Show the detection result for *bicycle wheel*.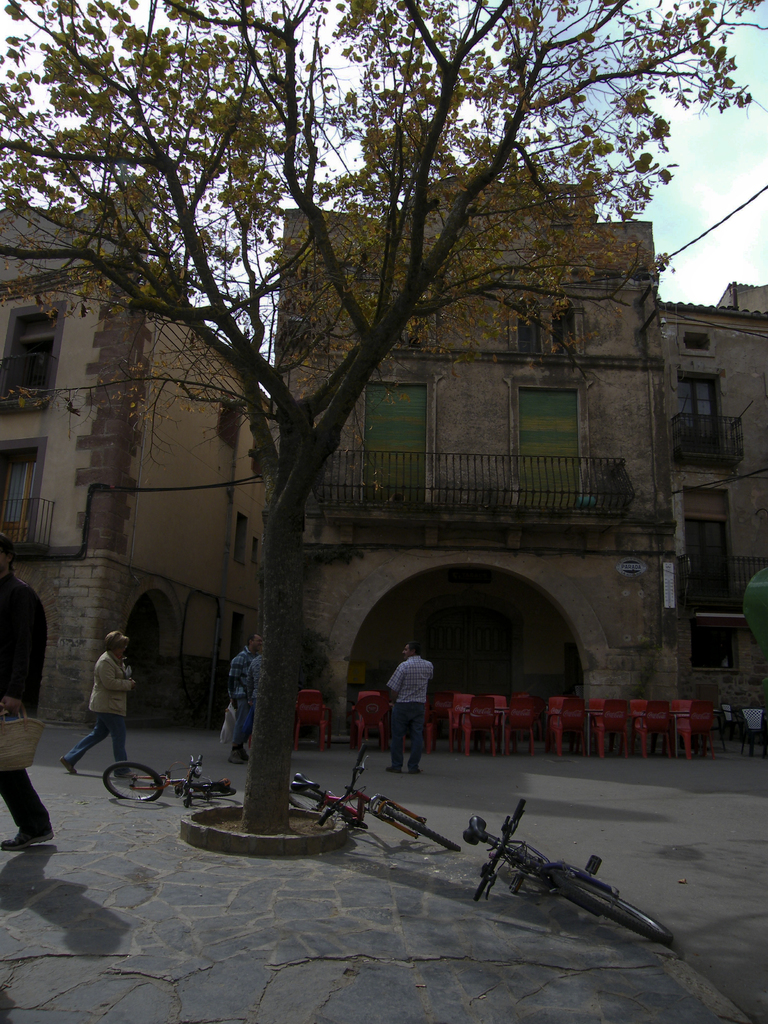
<region>103, 761, 166, 801</region>.
